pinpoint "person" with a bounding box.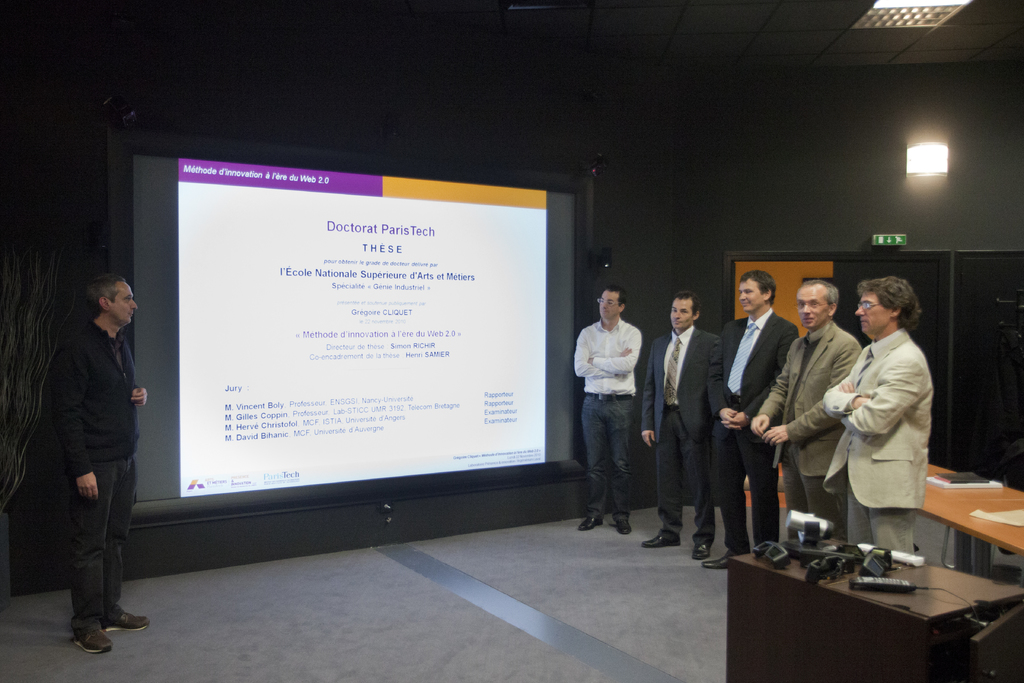
[x1=751, y1=279, x2=863, y2=547].
